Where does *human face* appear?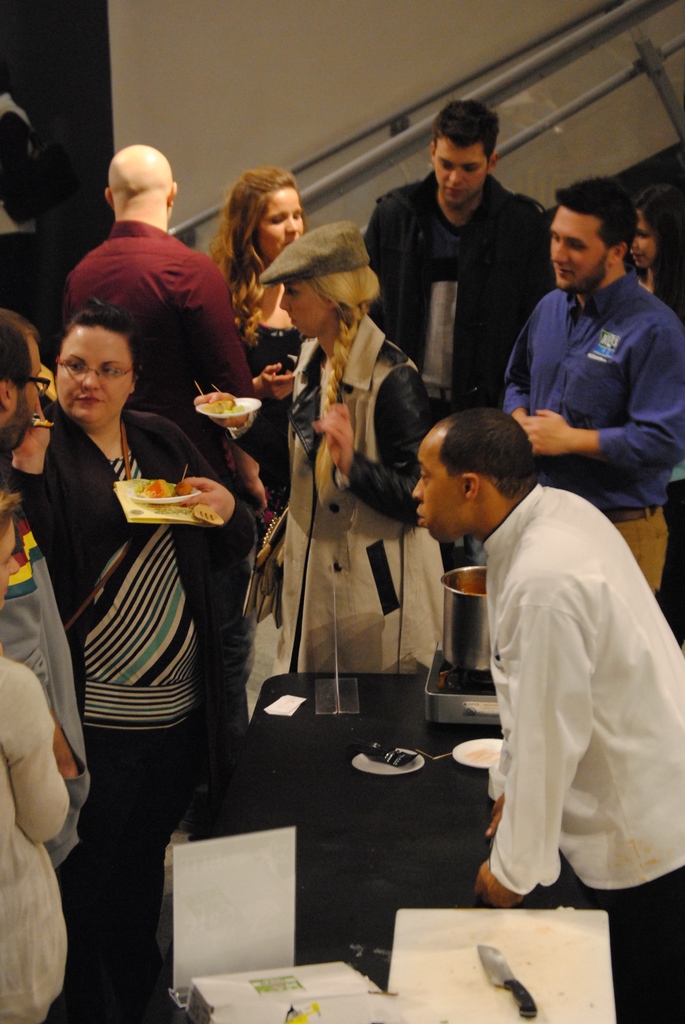
Appears at crop(551, 206, 607, 290).
